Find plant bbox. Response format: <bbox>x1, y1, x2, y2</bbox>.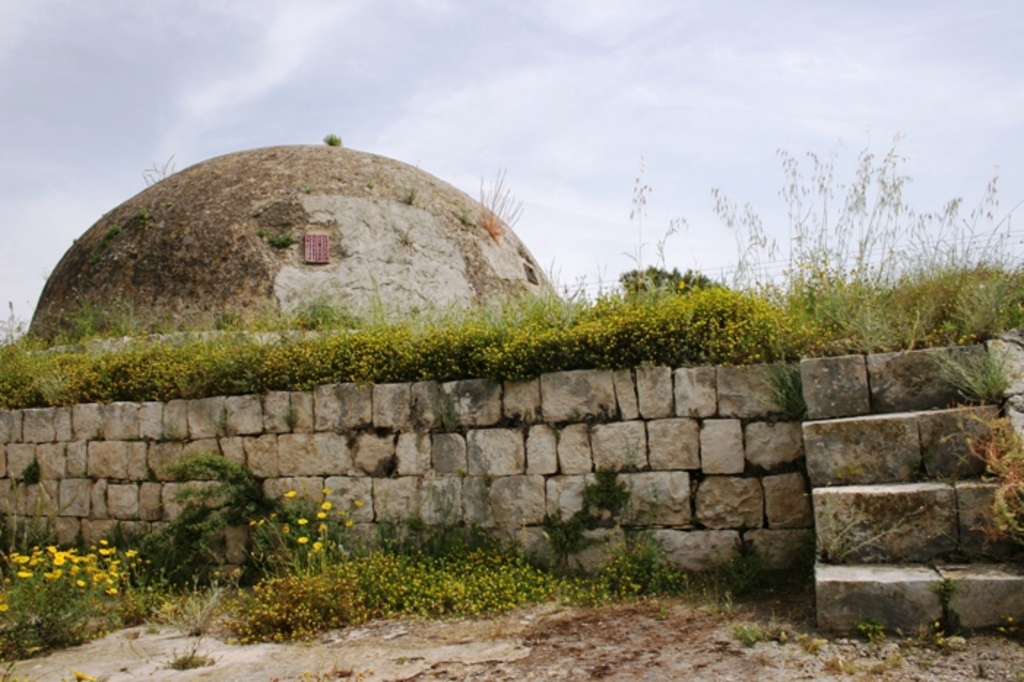
<bbox>938, 412, 1023, 546</bbox>.
